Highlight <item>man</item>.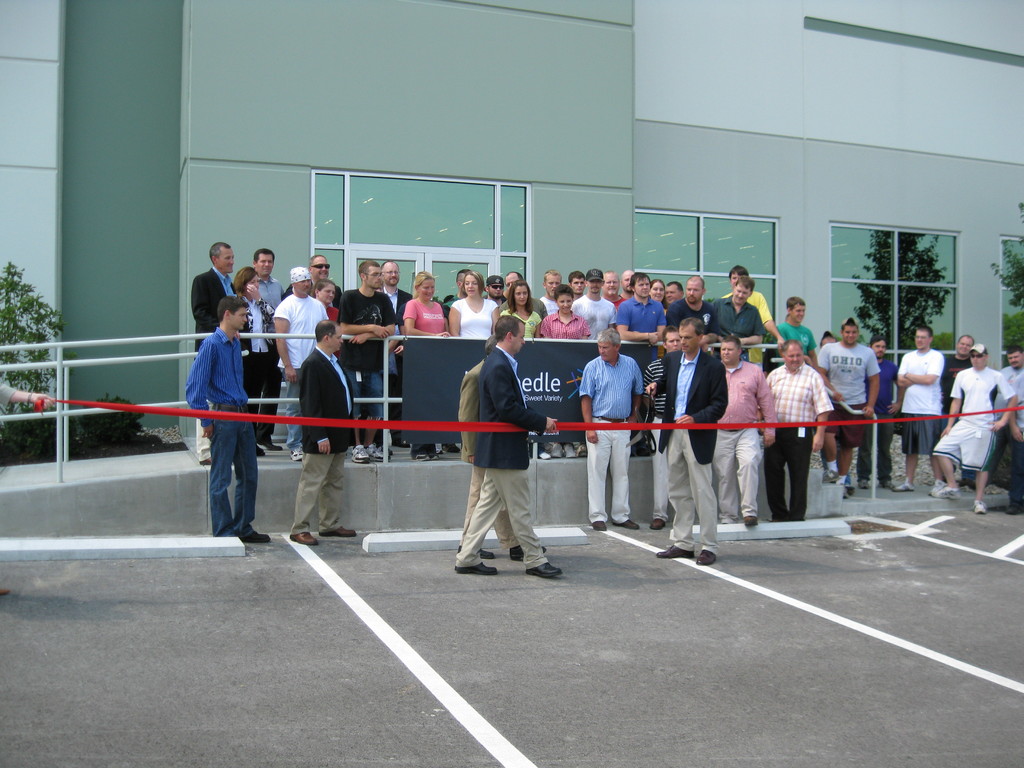
Highlighted region: Rect(185, 299, 271, 547).
